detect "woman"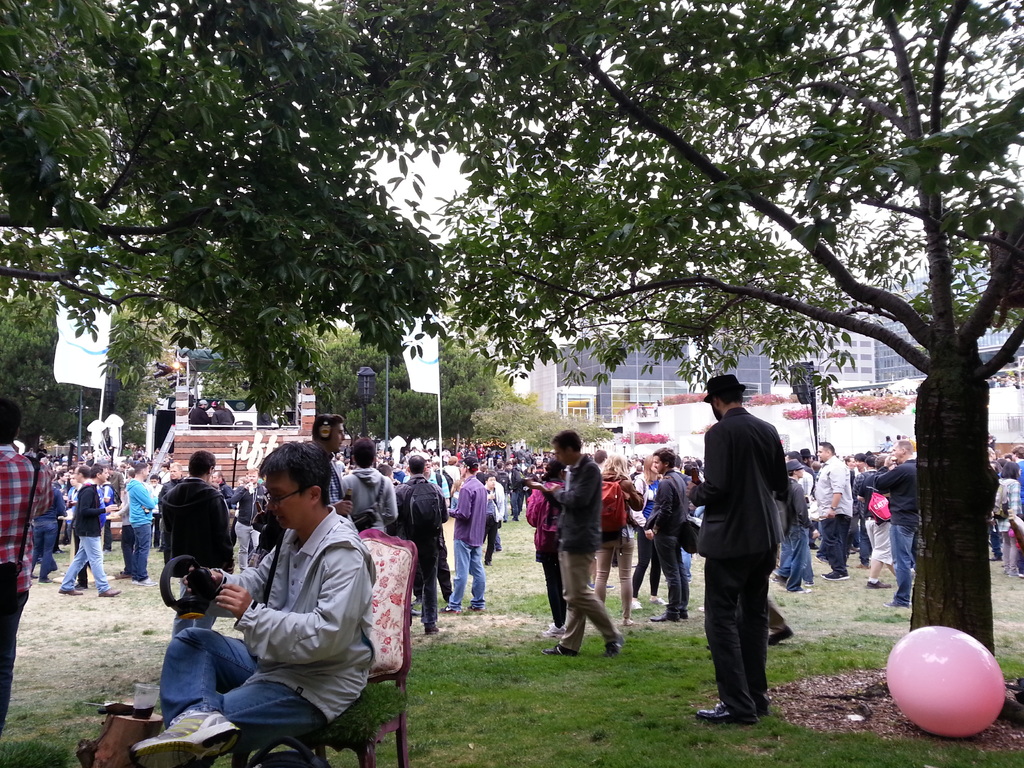
left=628, top=449, right=668, bottom=614
